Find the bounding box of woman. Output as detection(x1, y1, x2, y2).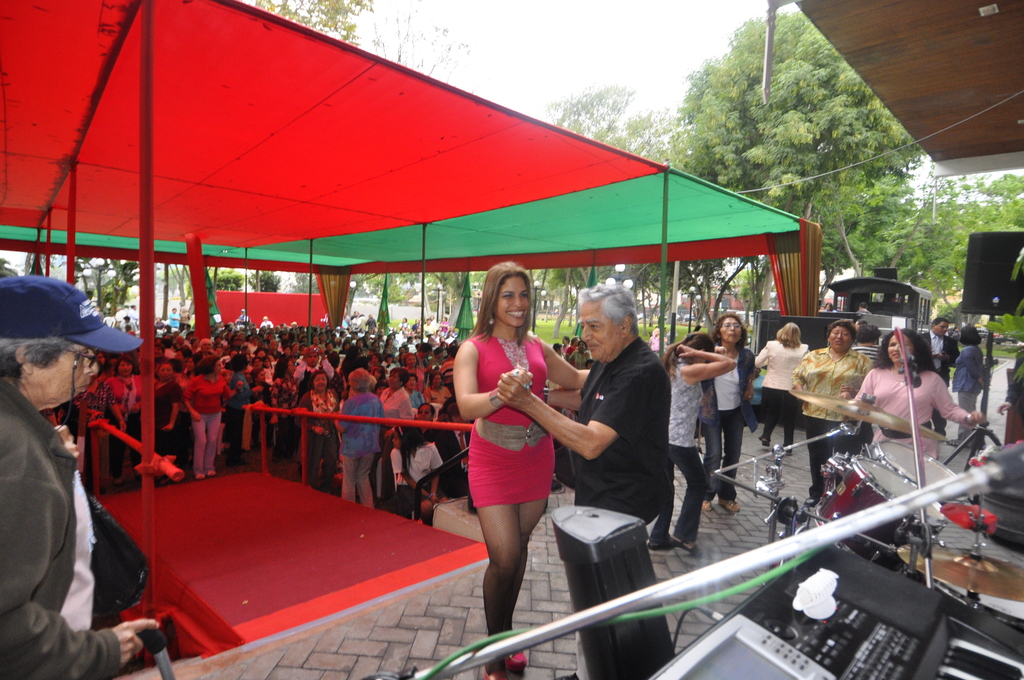
detection(795, 320, 877, 502).
